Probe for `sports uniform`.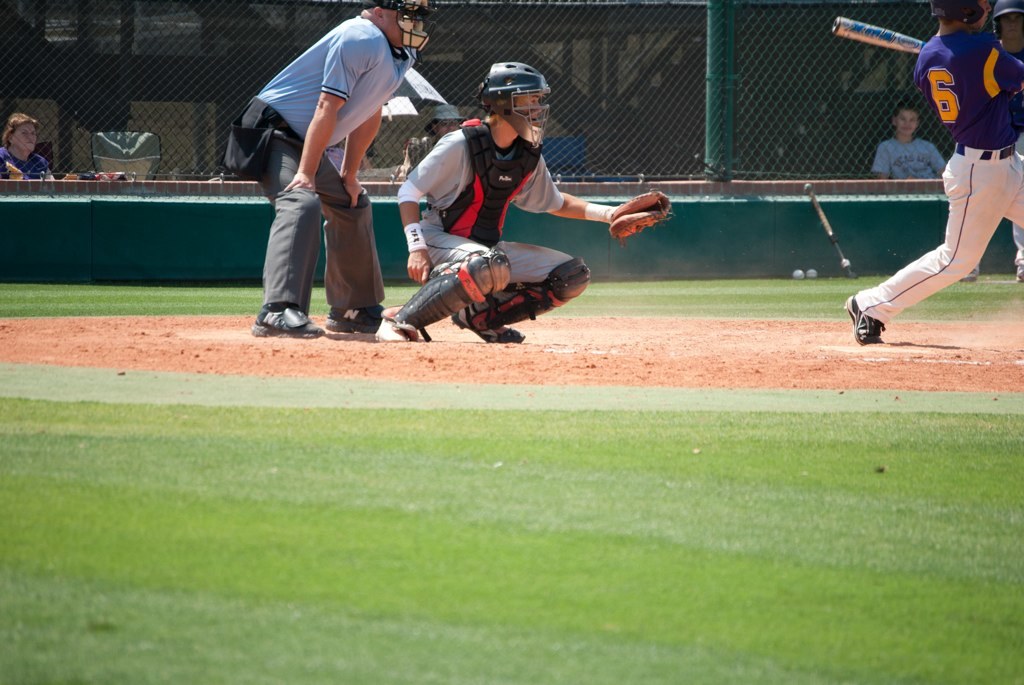
Probe result: bbox=[957, 0, 1023, 283].
